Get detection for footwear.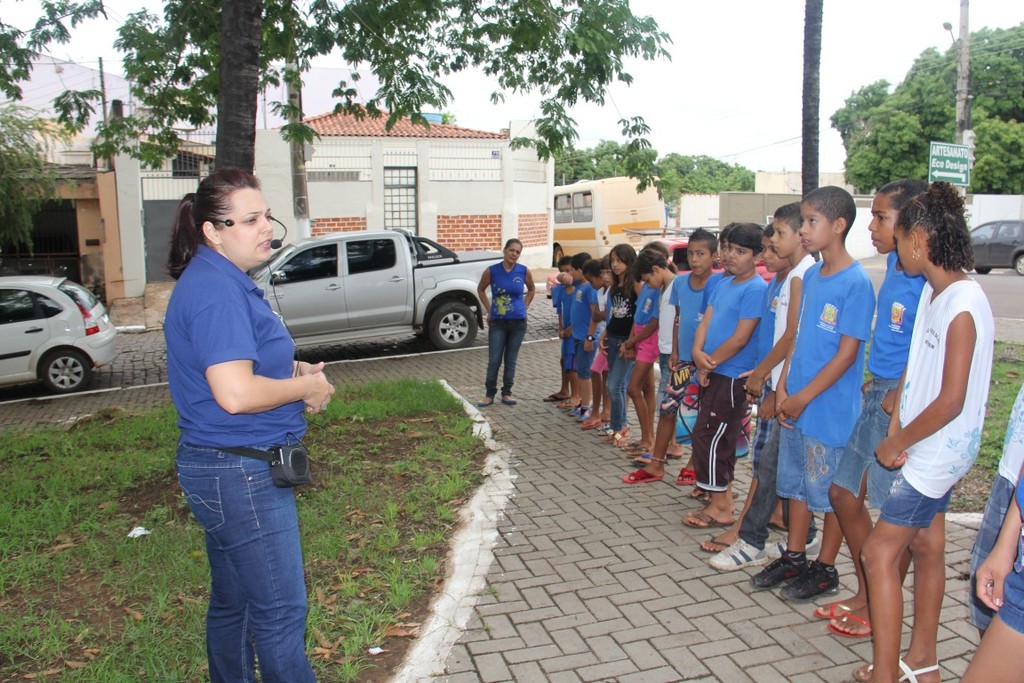
Detection: (698, 538, 726, 552).
